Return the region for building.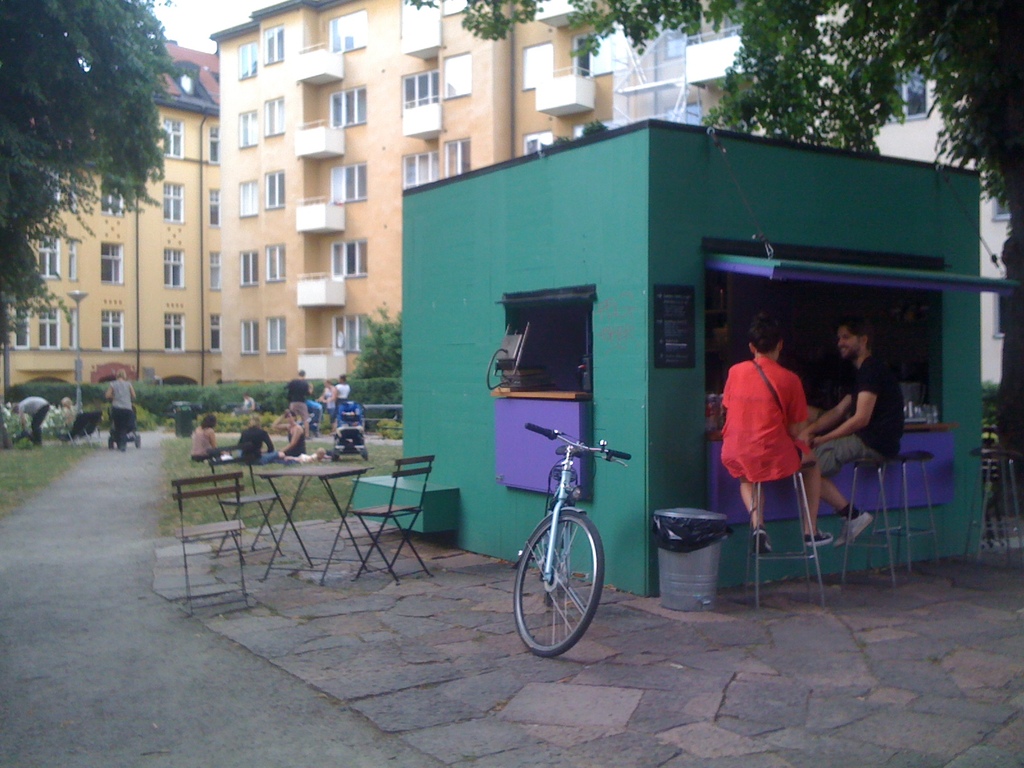
l=0, t=40, r=223, b=396.
